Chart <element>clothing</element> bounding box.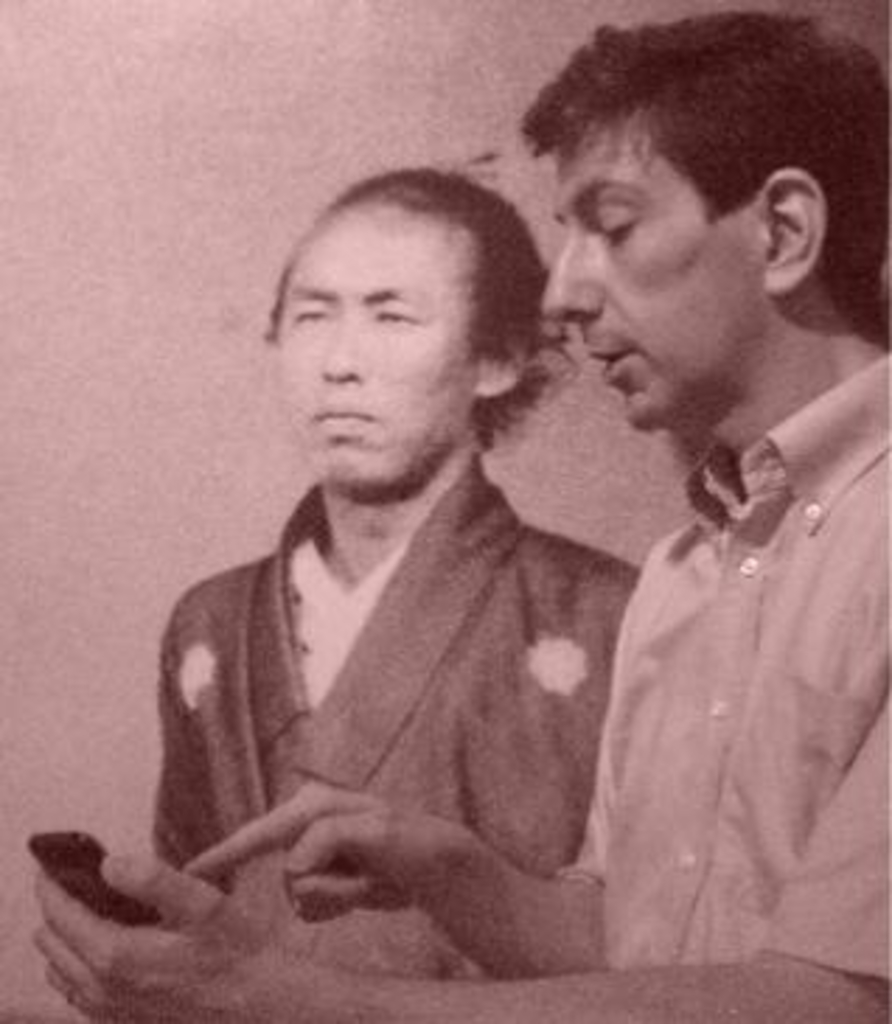
Charted: rect(555, 356, 889, 1004).
